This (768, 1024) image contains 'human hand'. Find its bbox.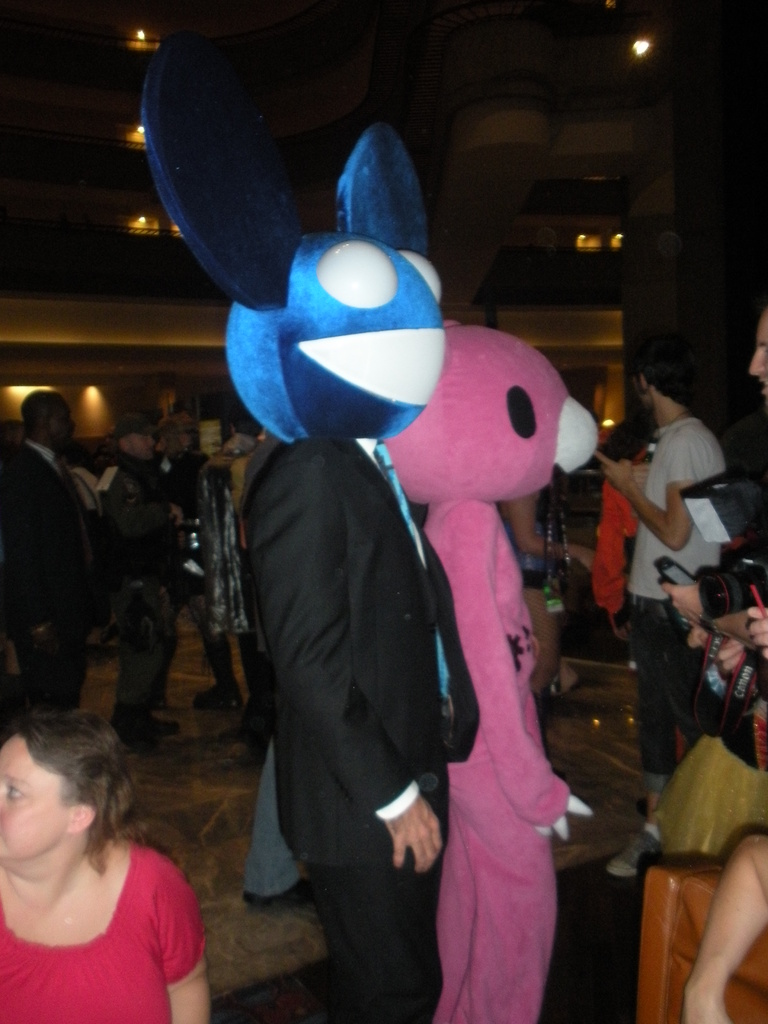
<box>168,500,186,529</box>.
